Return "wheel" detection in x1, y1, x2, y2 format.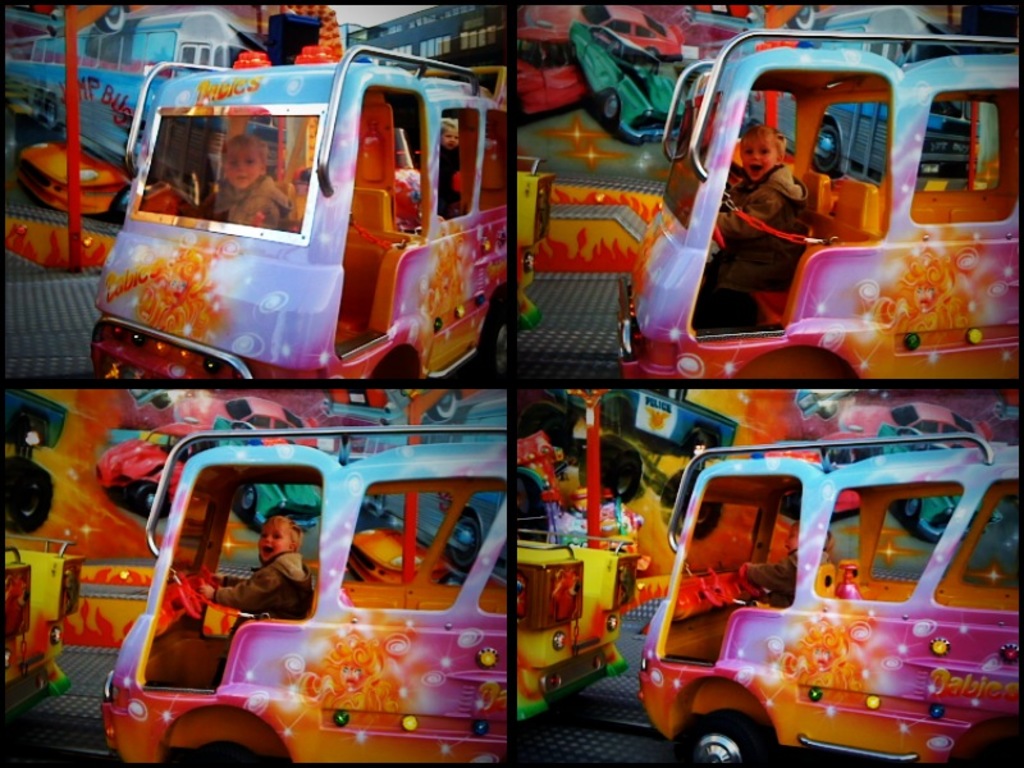
813, 127, 841, 174.
